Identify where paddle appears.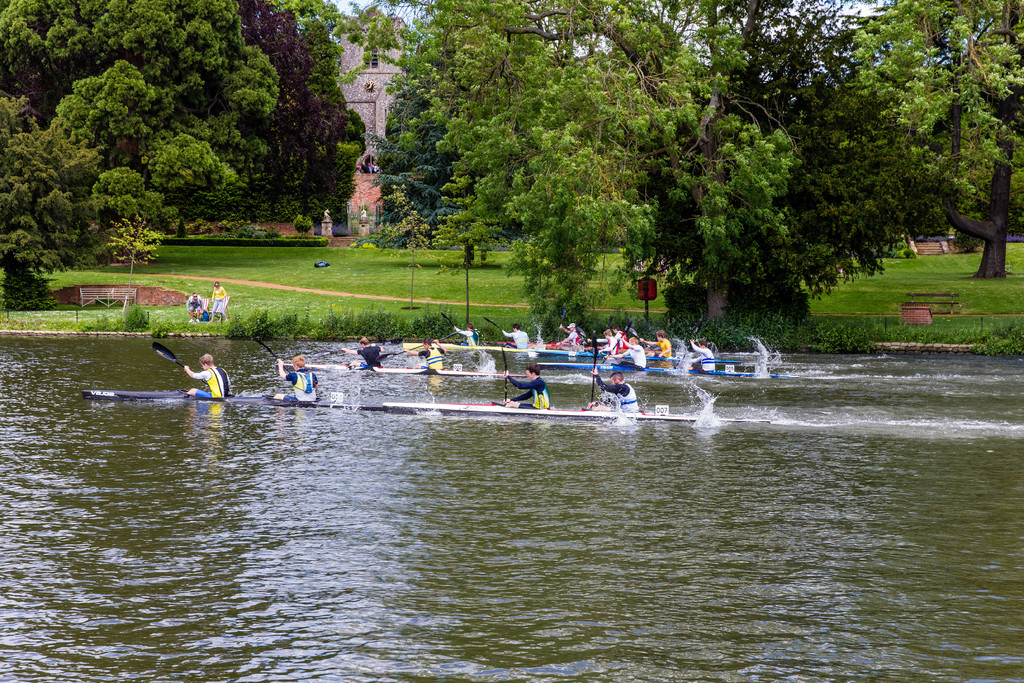
Appears at <bbox>557, 309, 568, 349</bbox>.
